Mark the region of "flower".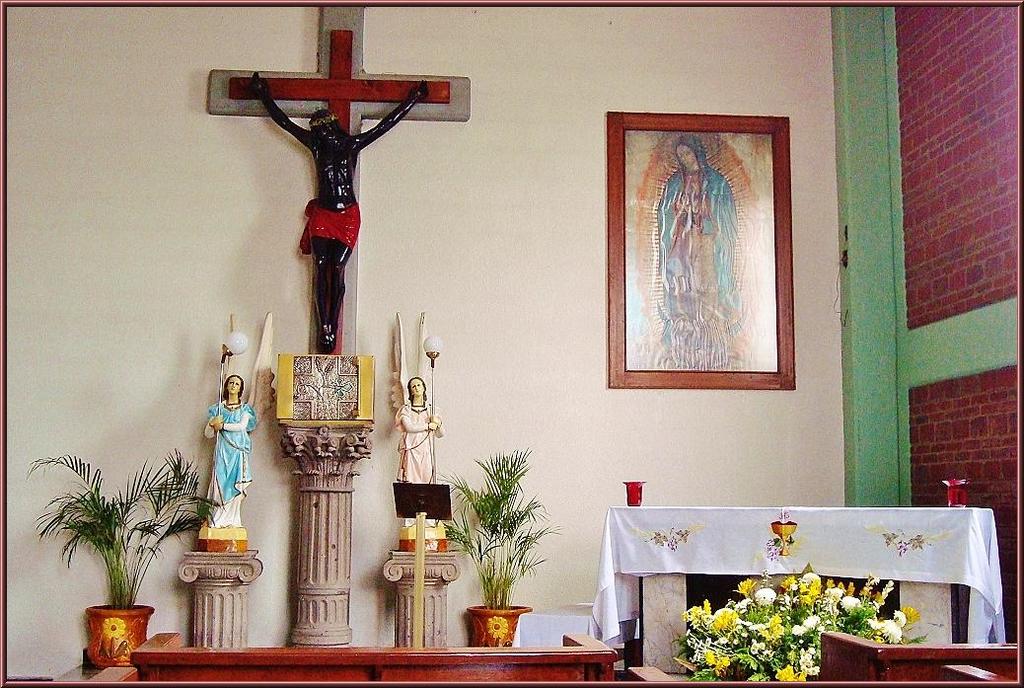
Region: bbox(800, 643, 820, 677).
